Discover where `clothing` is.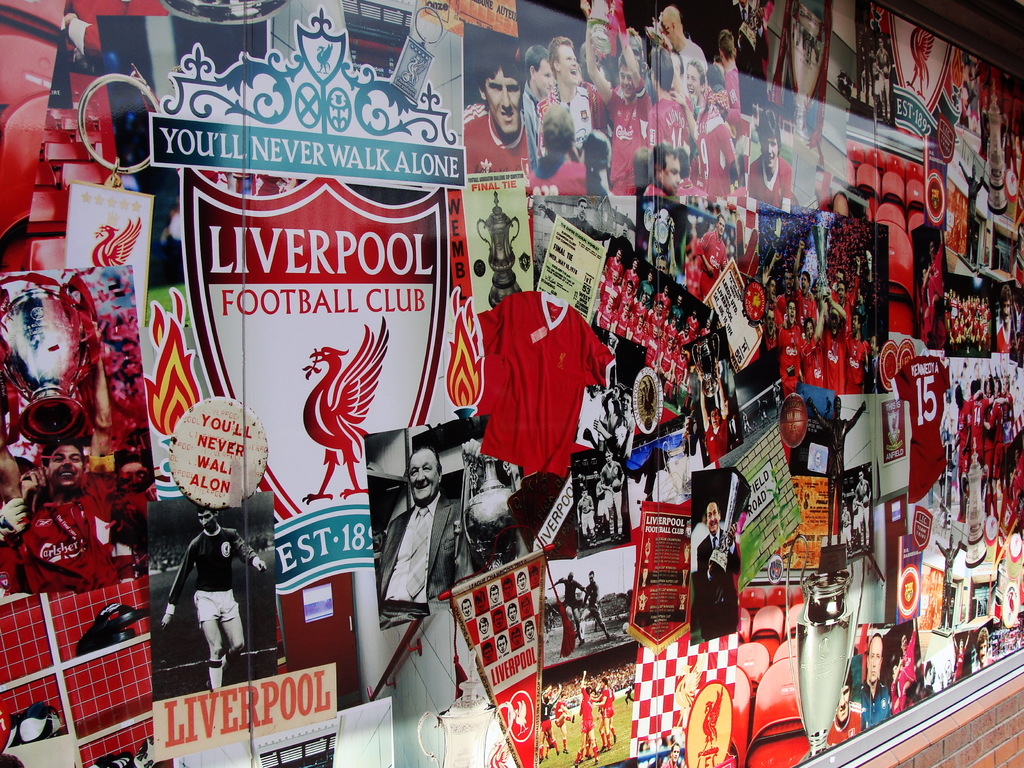
Discovered at [x1=538, y1=701, x2=552, y2=730].
